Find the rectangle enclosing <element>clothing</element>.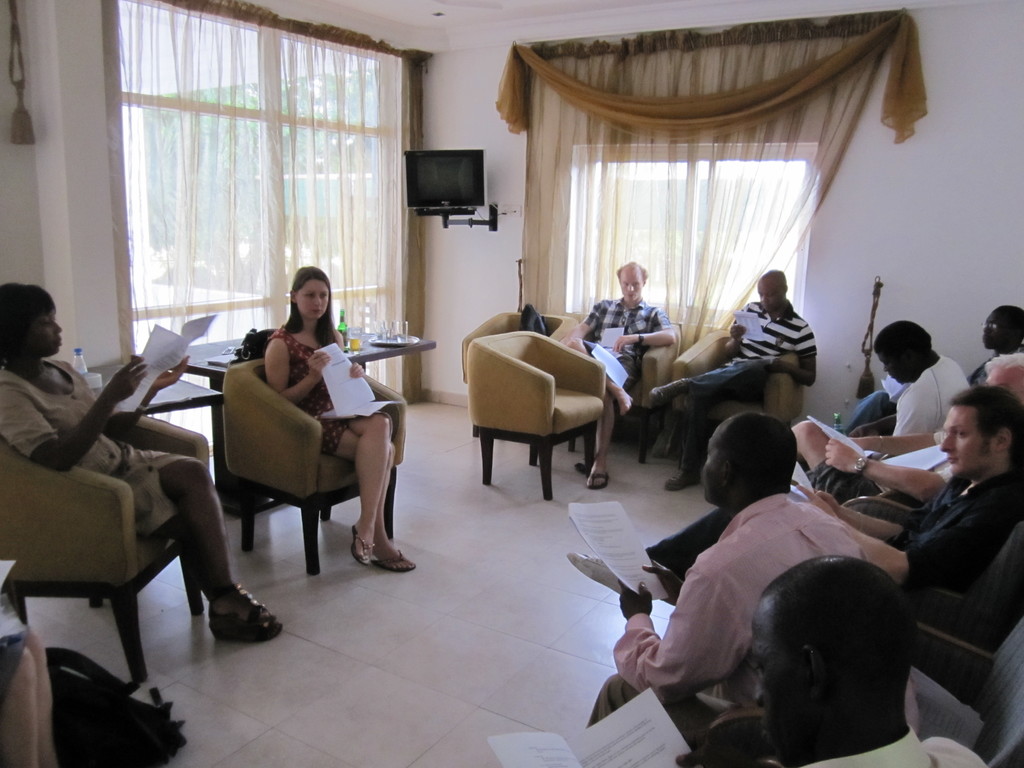
(left=0, top=369, right=205, bottom=533).
